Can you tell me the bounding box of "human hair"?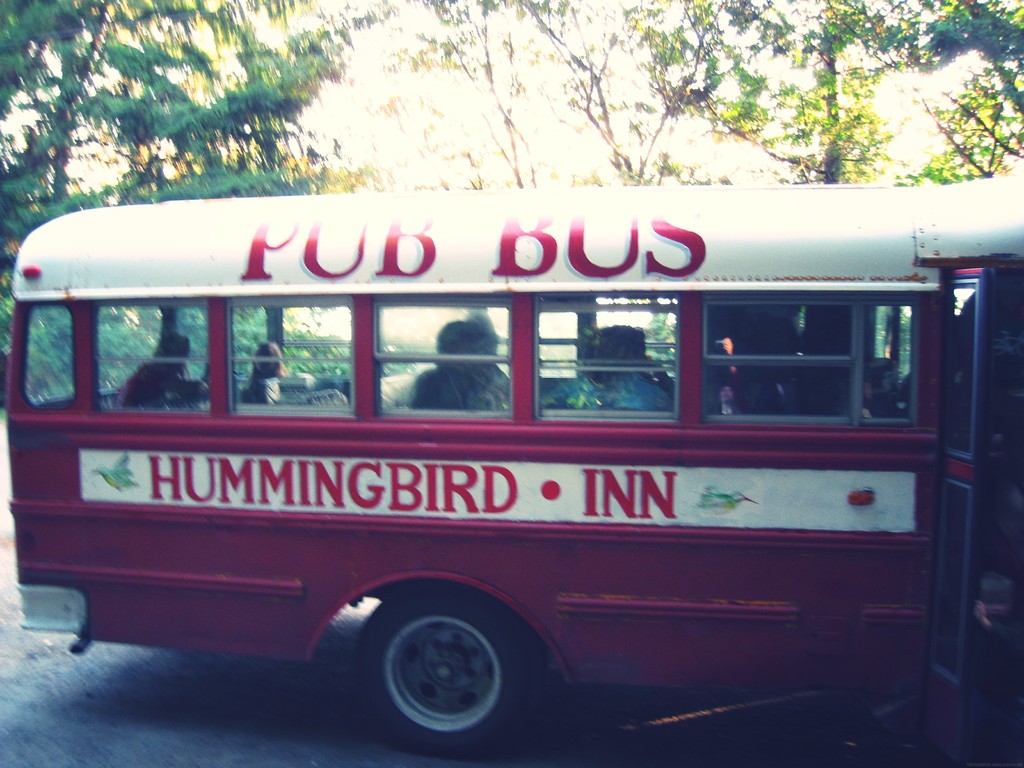
bbox(435, 321, 478, 364).
